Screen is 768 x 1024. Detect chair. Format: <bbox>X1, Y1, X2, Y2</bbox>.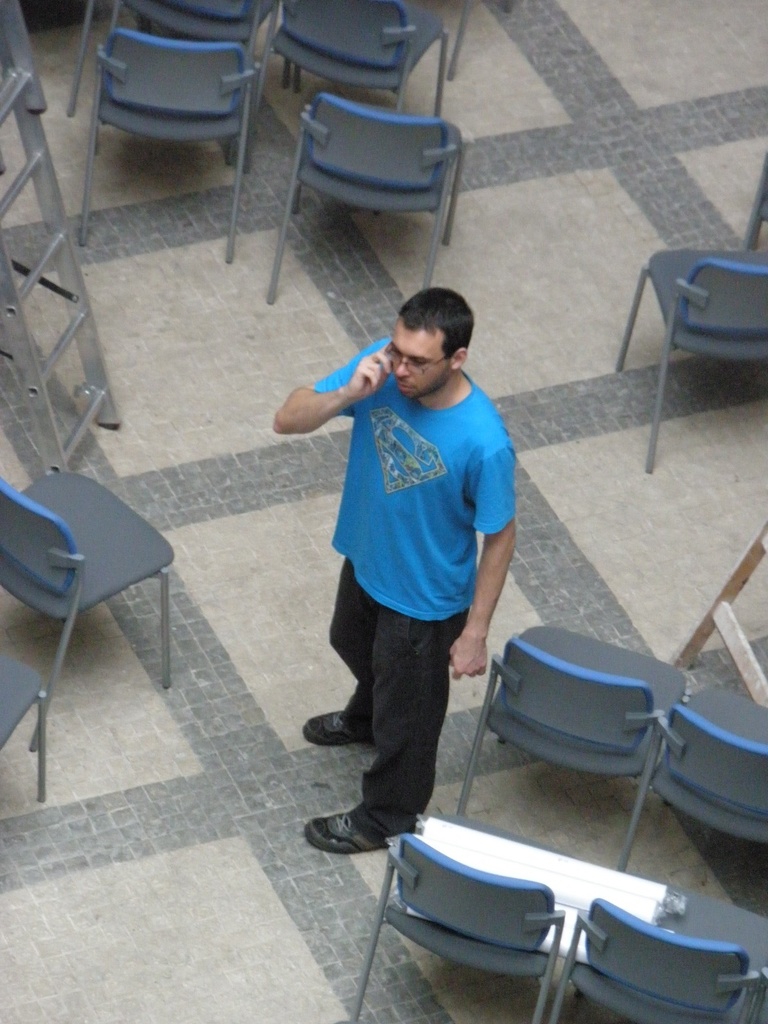
<bbox>79, 29, 264, 265</bbox>.
